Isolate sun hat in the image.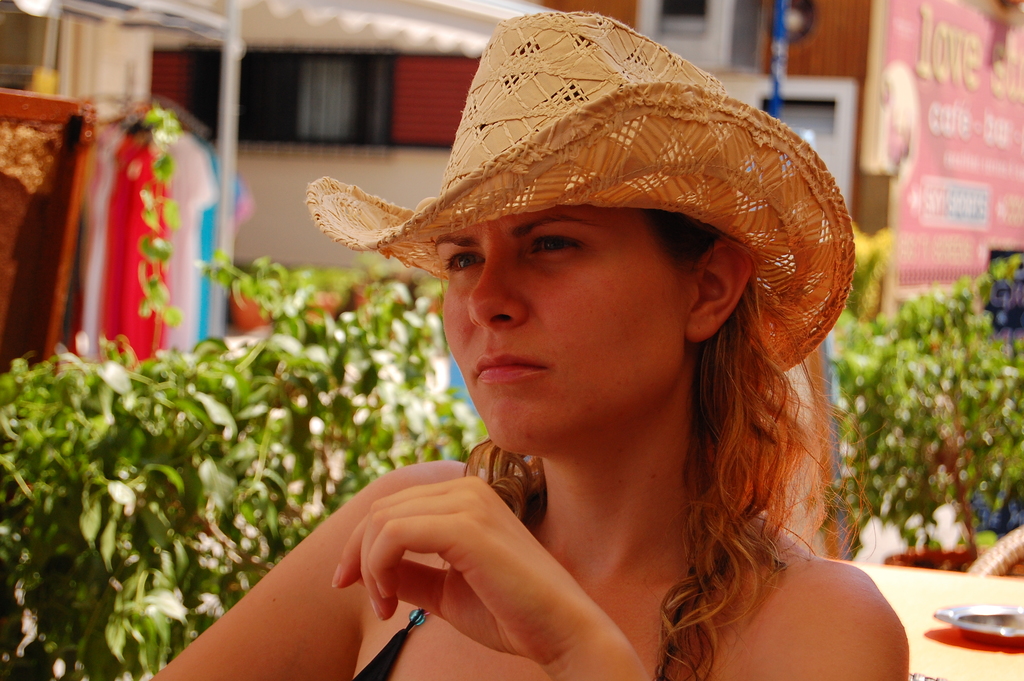
Isolated region: left=300, top=11, right=856, bottom=385.
